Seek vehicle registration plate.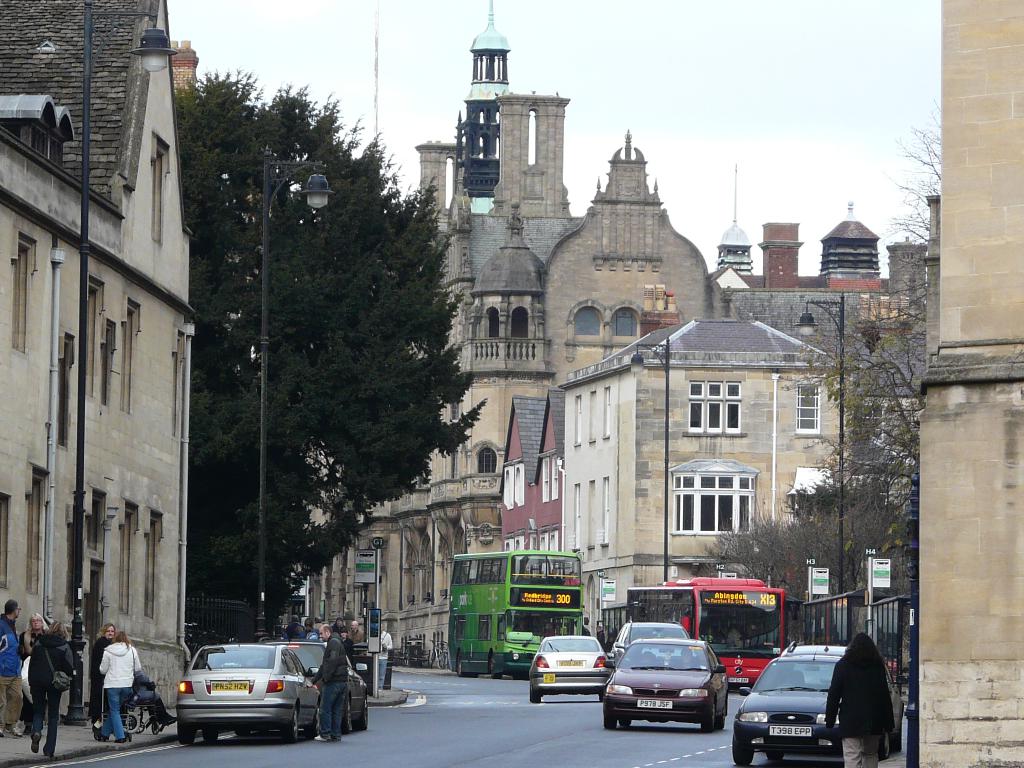
[635, 700, 672, 708].
